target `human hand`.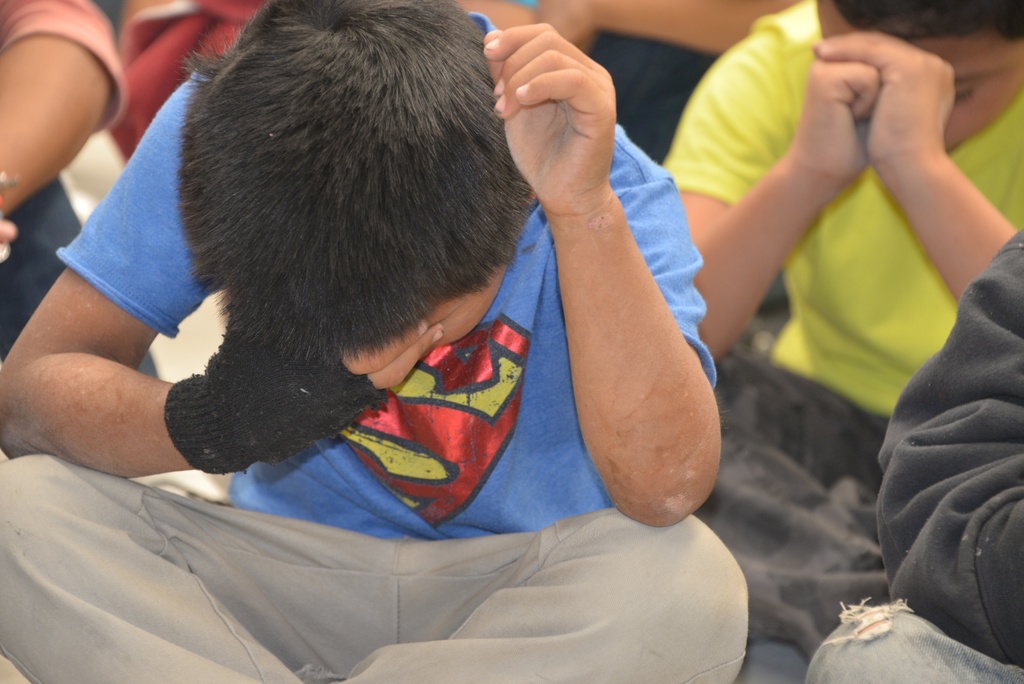
Target region: box=[792, 56, 882, 184].
